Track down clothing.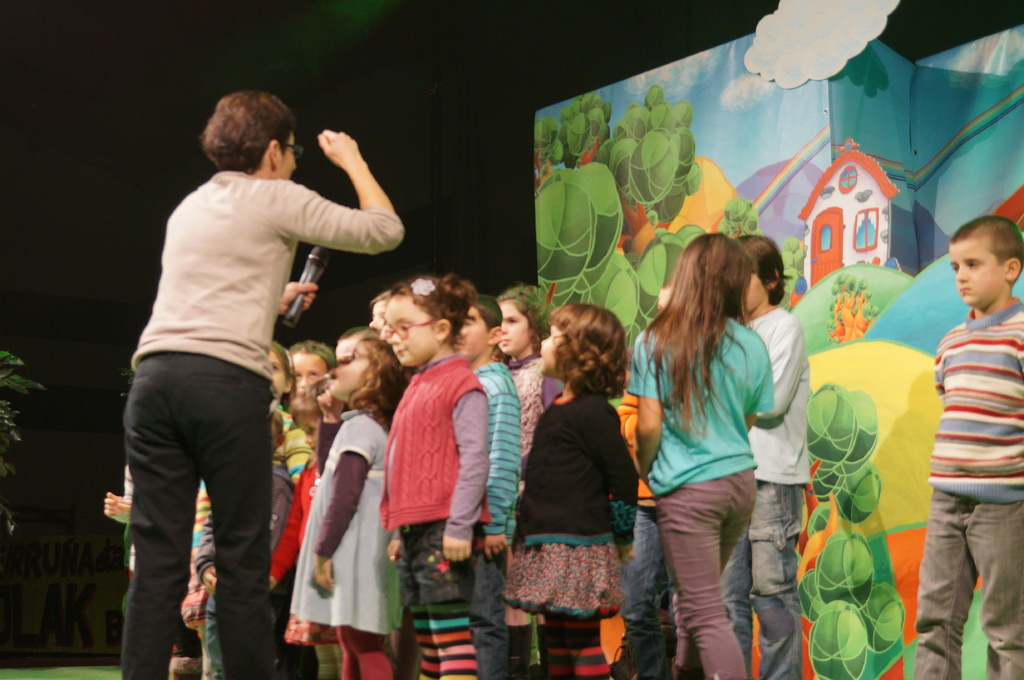
Tracked to (507,342,562,461).
